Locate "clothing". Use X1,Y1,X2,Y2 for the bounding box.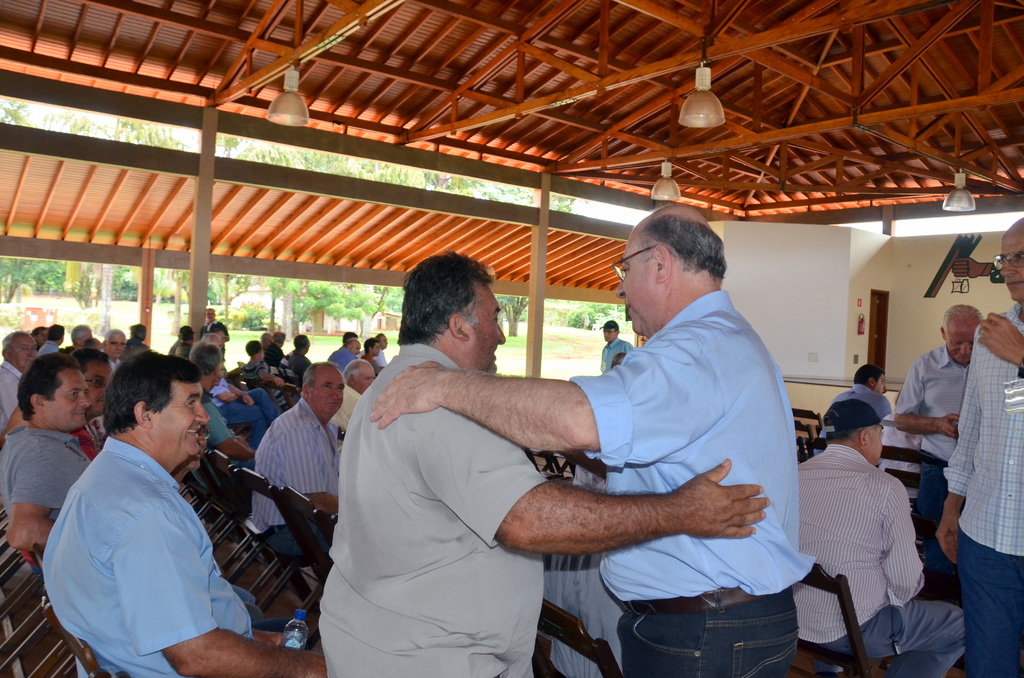
42,432,273,677.
